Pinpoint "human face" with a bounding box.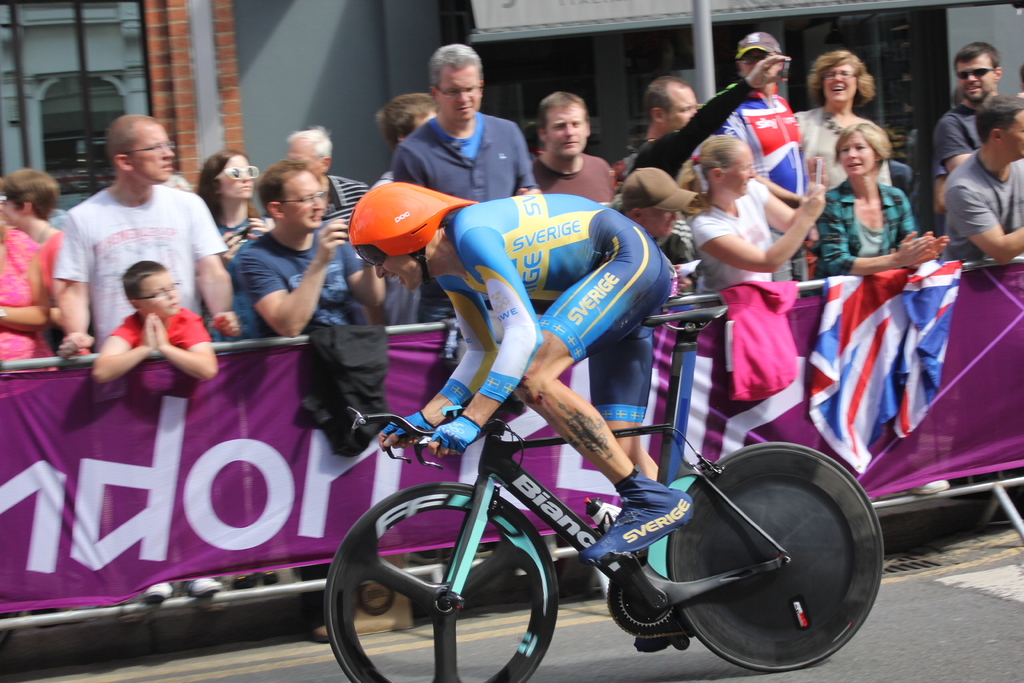
l=956, t=55, r=990, b=99.
